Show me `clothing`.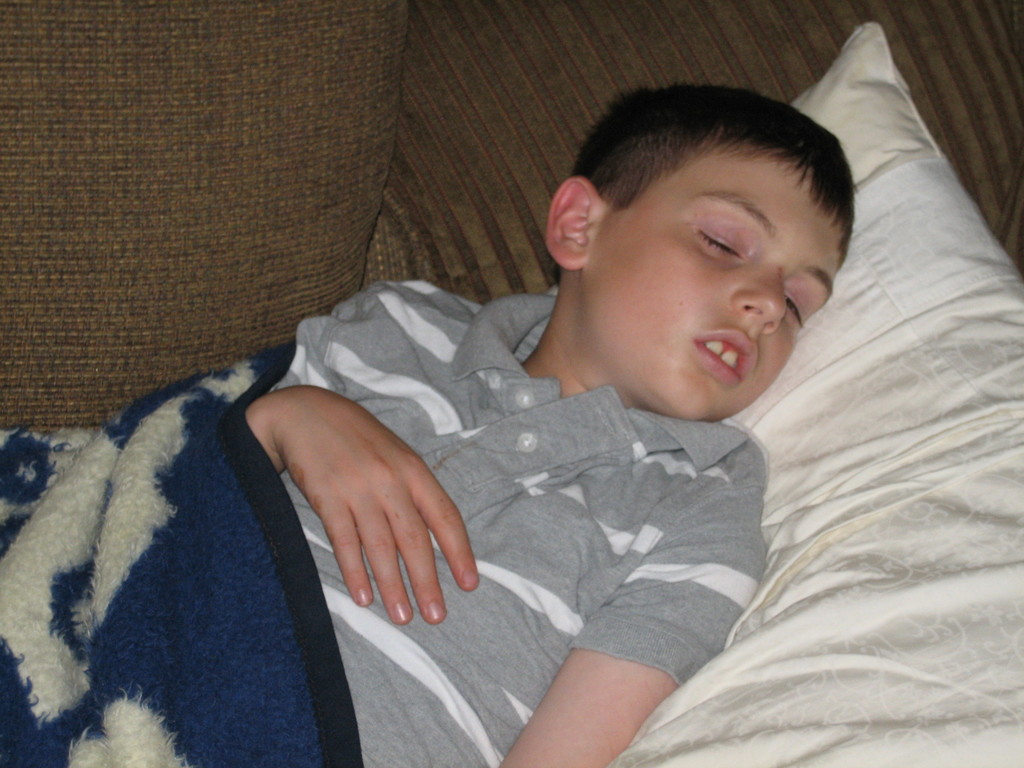
`clothing` is here: left=263, top=289, right=769, bottom=767.
